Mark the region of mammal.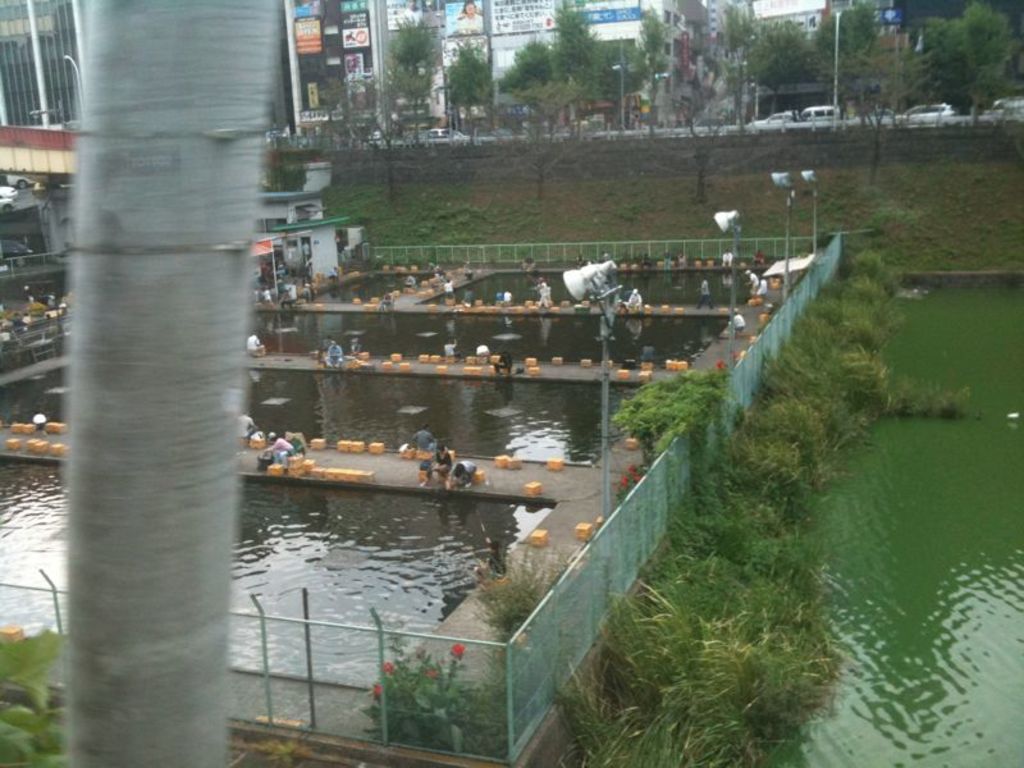
Region: pyautogui.locateOnScreen(259, 287, 269, 303).
